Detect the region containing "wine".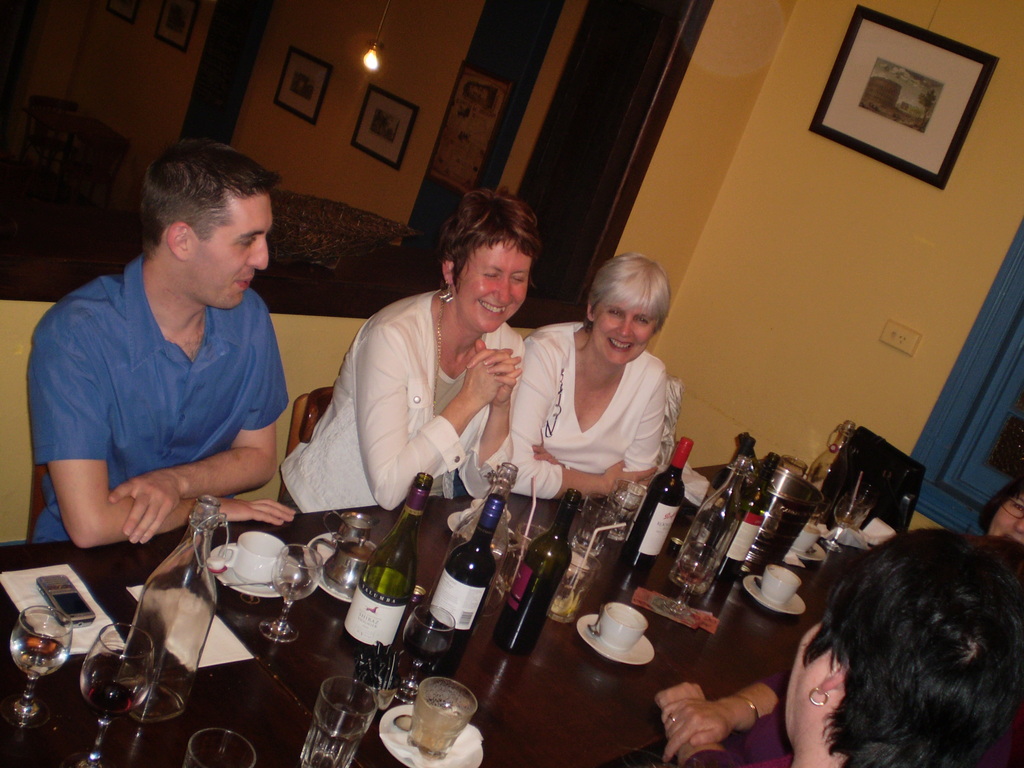
358/477/428/659.
